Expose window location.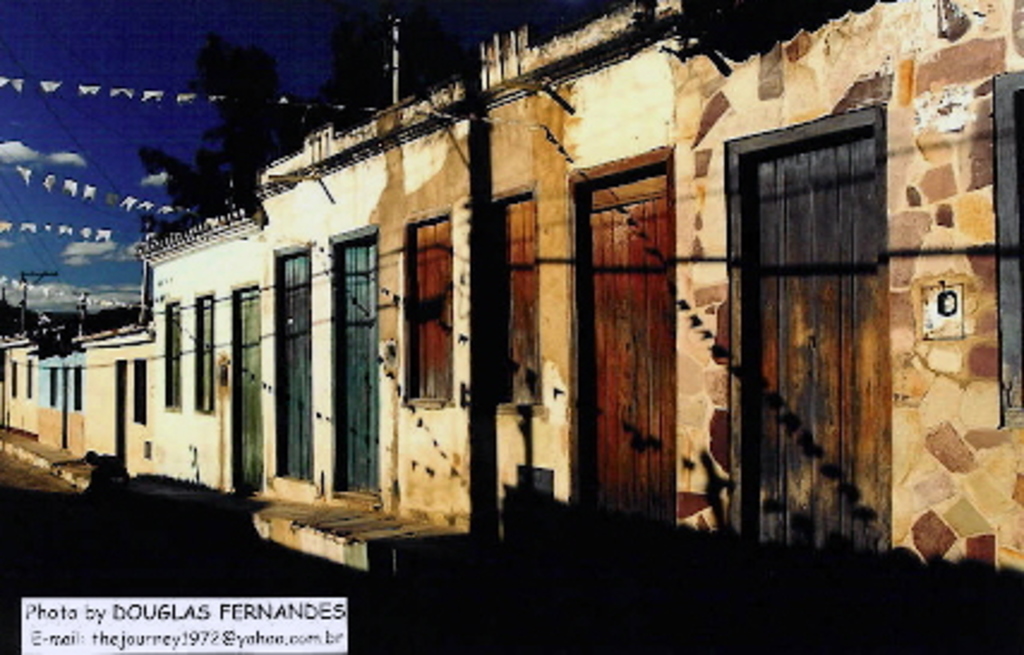
Exposed at [194,293,211,420].
